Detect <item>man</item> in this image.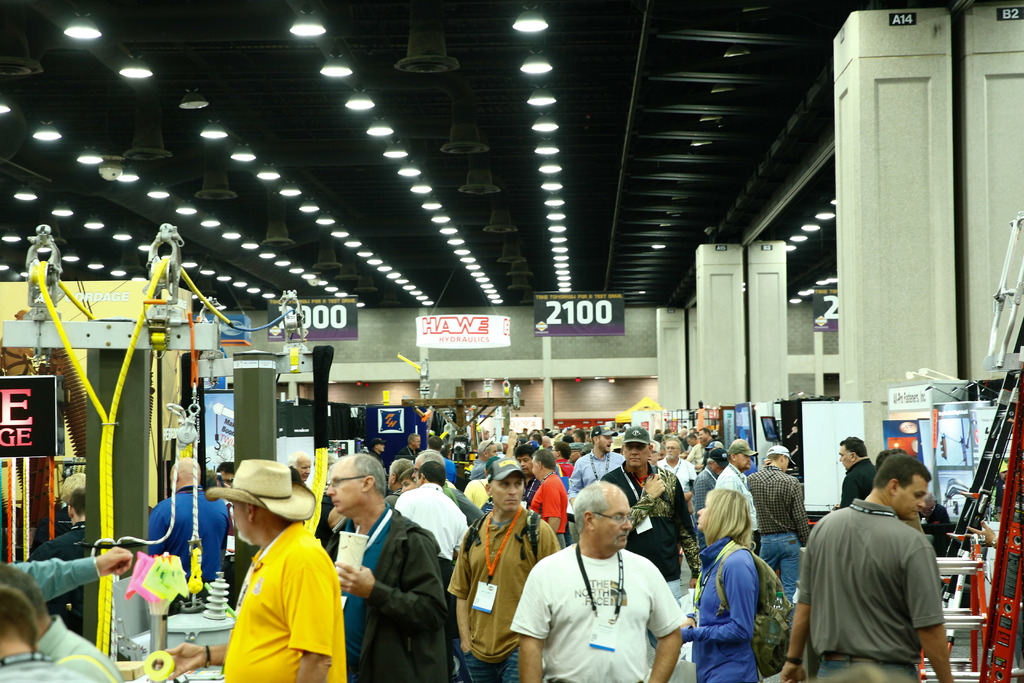
Detection: (748,444,810,607).
